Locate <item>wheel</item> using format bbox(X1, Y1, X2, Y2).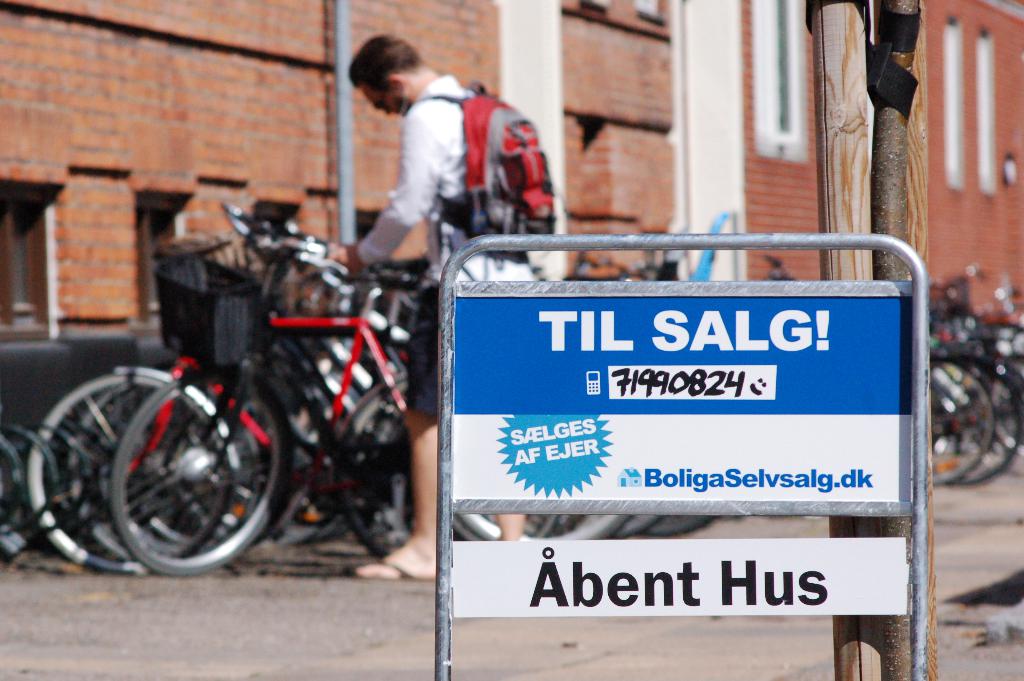
bbox(33, 369, 240, 578).
